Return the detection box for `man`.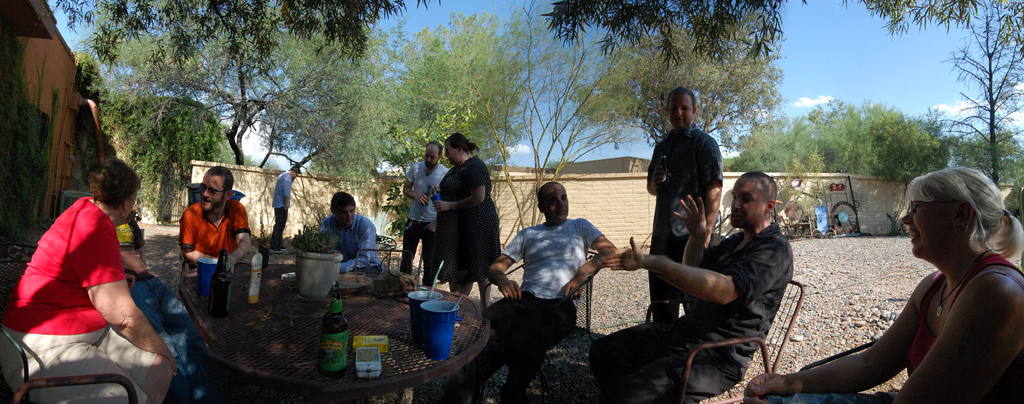
401/132/449/284.
